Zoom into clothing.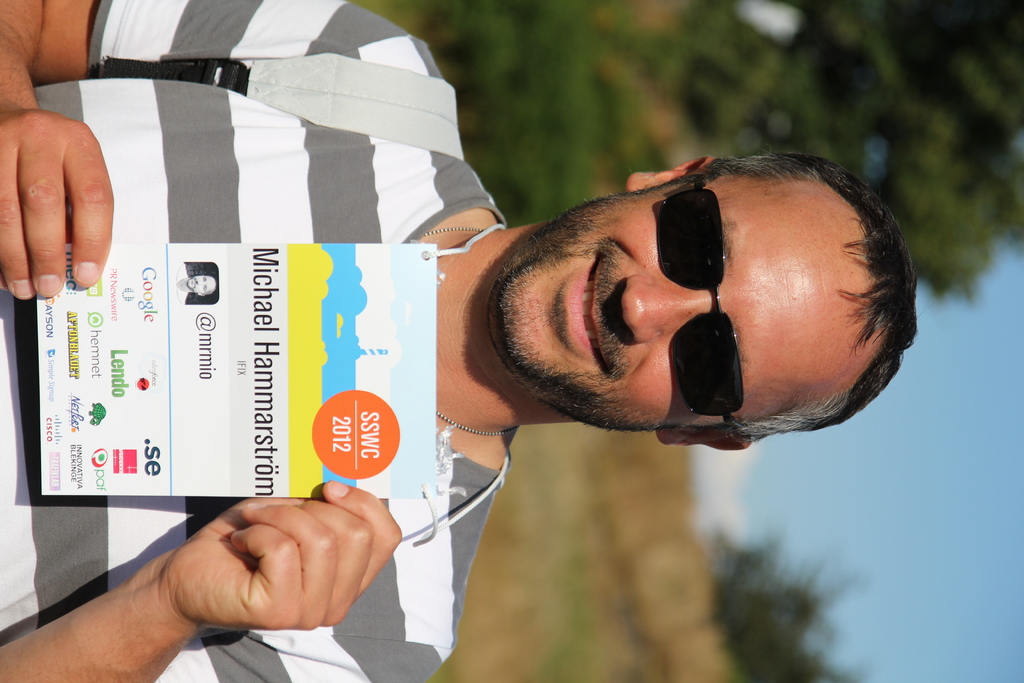
Zoom target: BBox(35, 38, 602, 636).
